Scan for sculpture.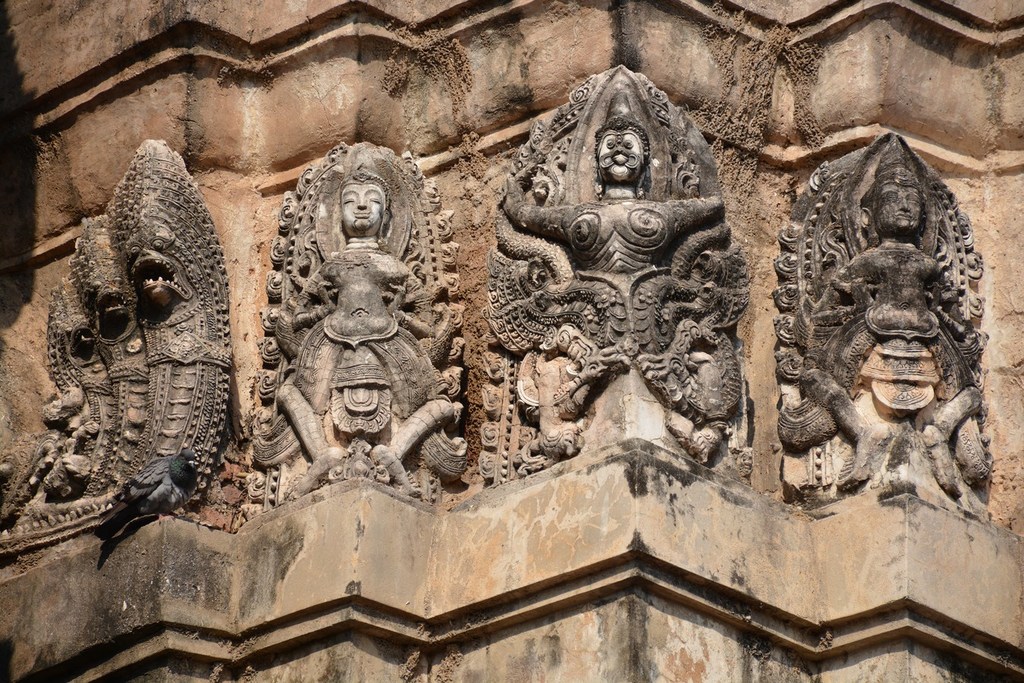
Scan result: rect(249, 137, 462, 530).
